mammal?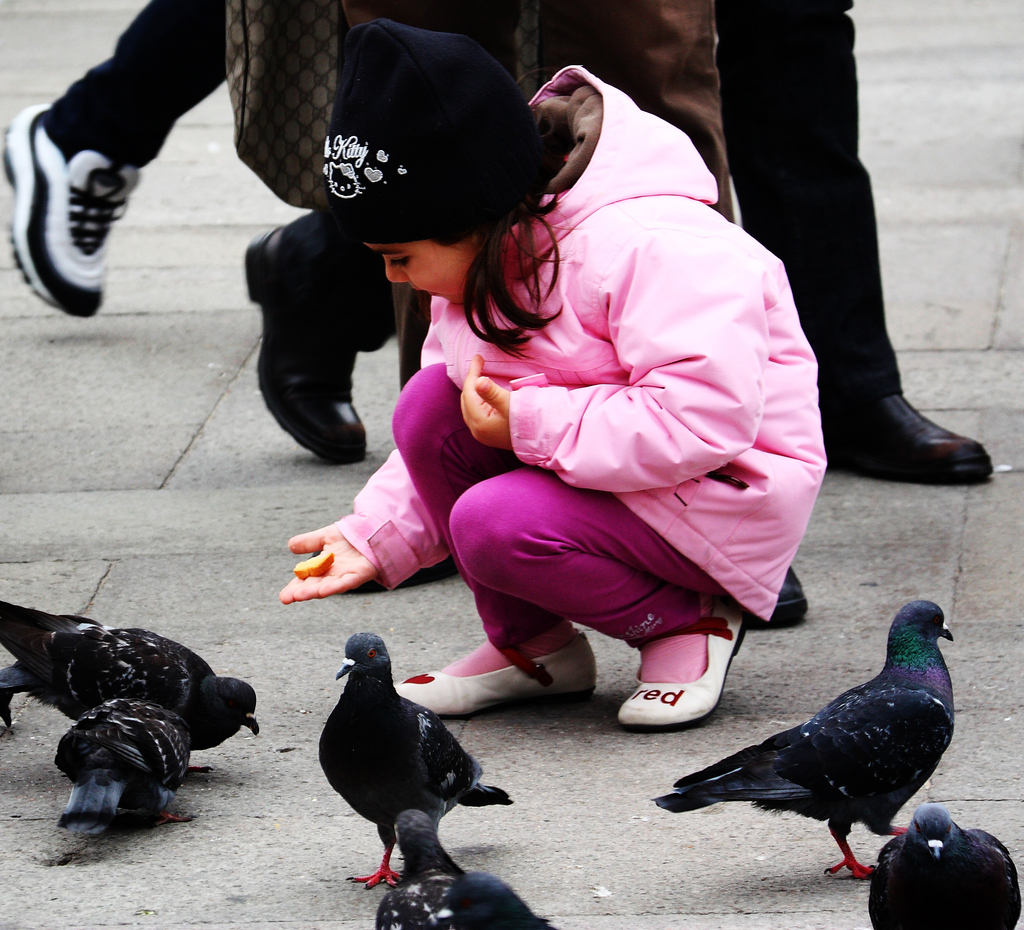
[0,0,284,314]
